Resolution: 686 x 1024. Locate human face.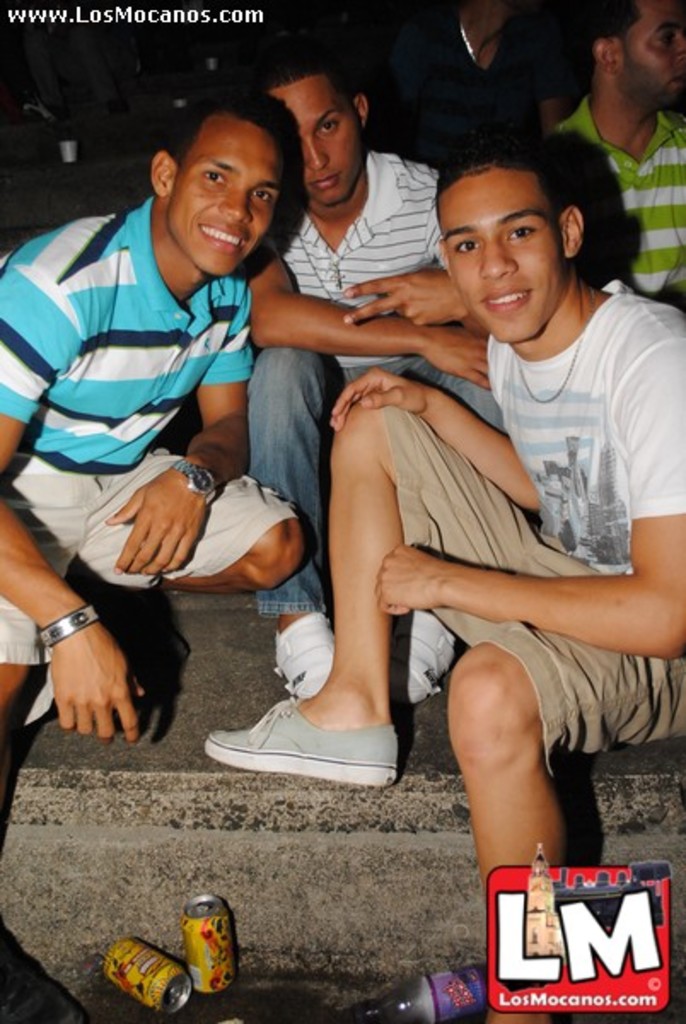
[x1=266, y1=75, x2=363, y2=201].
